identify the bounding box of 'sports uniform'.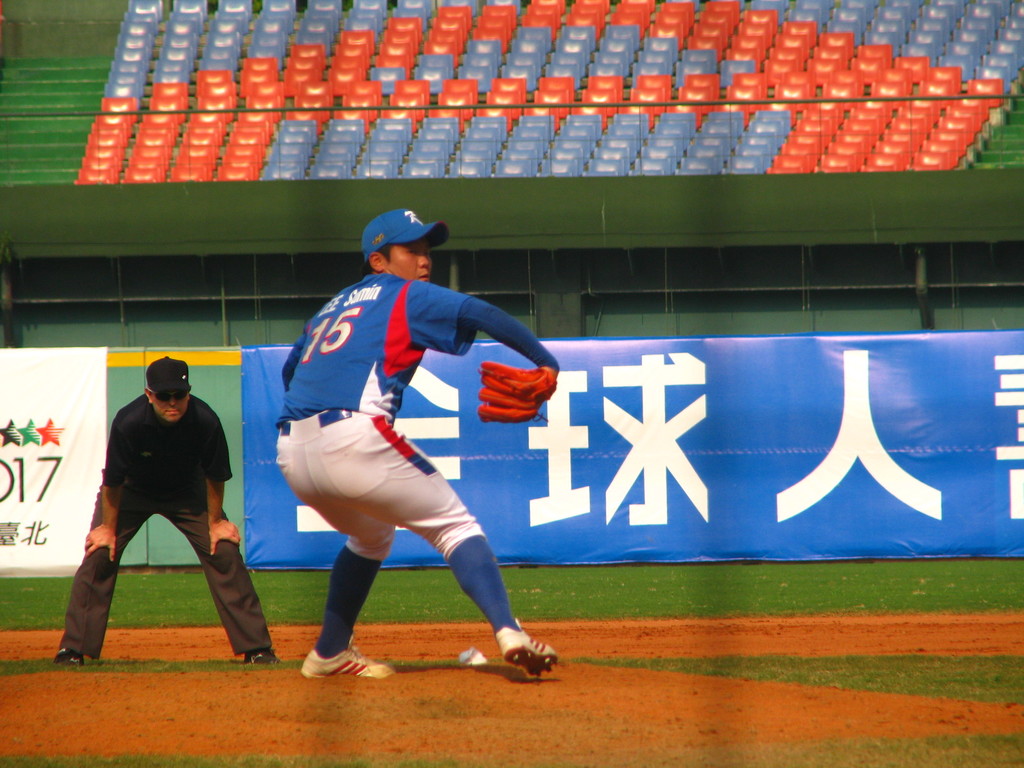
[left=276, top=212, right=556, bottom=675].
